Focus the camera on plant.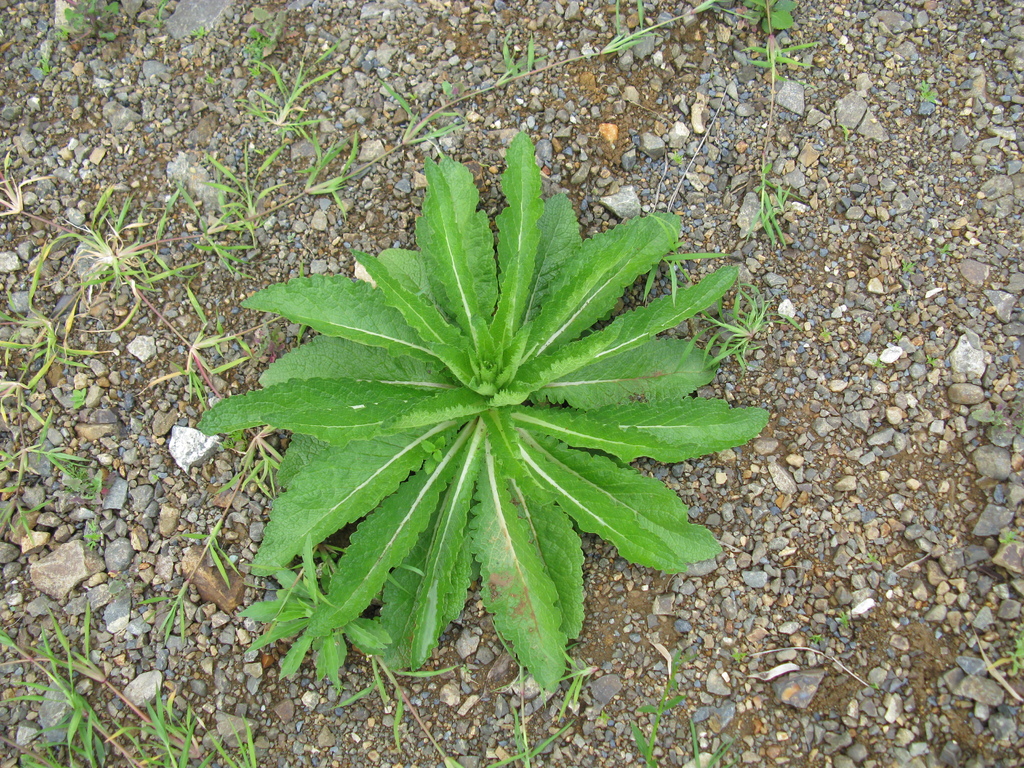
Focus region: (left=728, top=646, right=742, bottom=661).
